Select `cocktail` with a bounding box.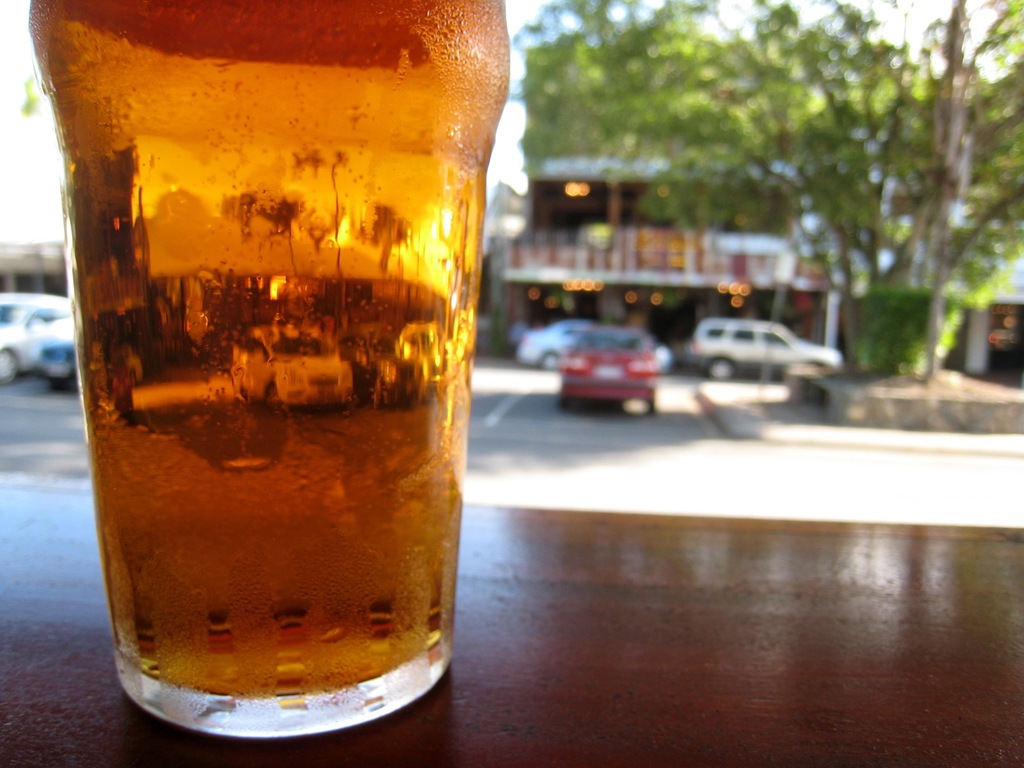
23 0 510 740.
